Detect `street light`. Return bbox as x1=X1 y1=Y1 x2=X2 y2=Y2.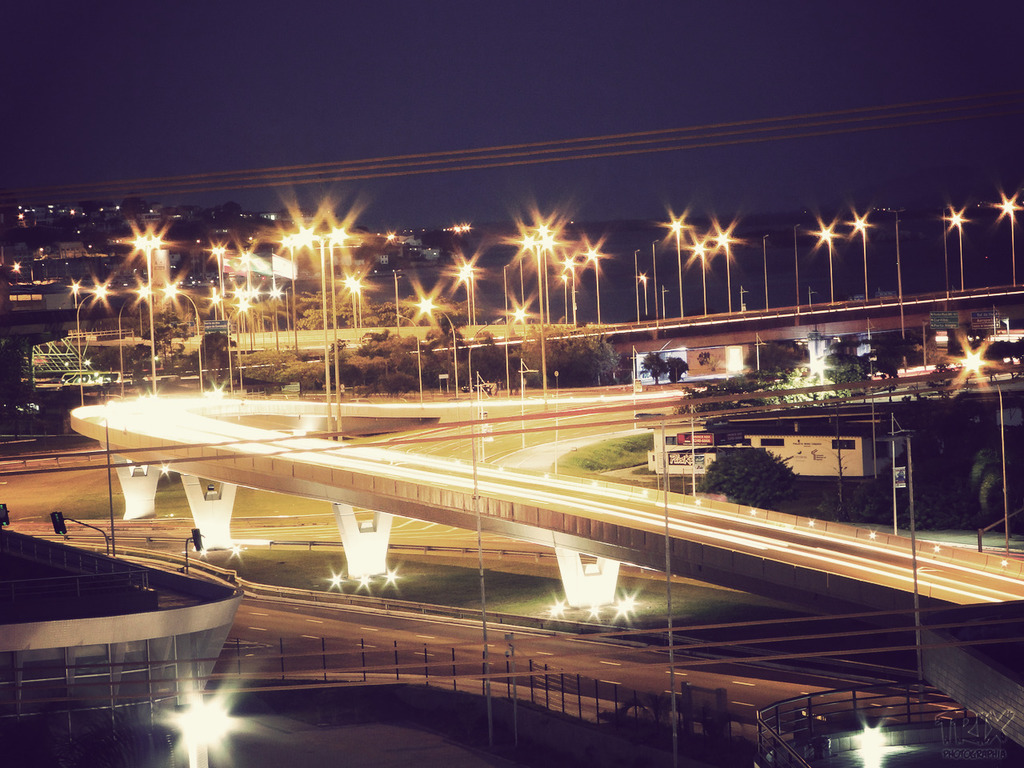
x1=81 y1=282 x2=110 y2=406.
